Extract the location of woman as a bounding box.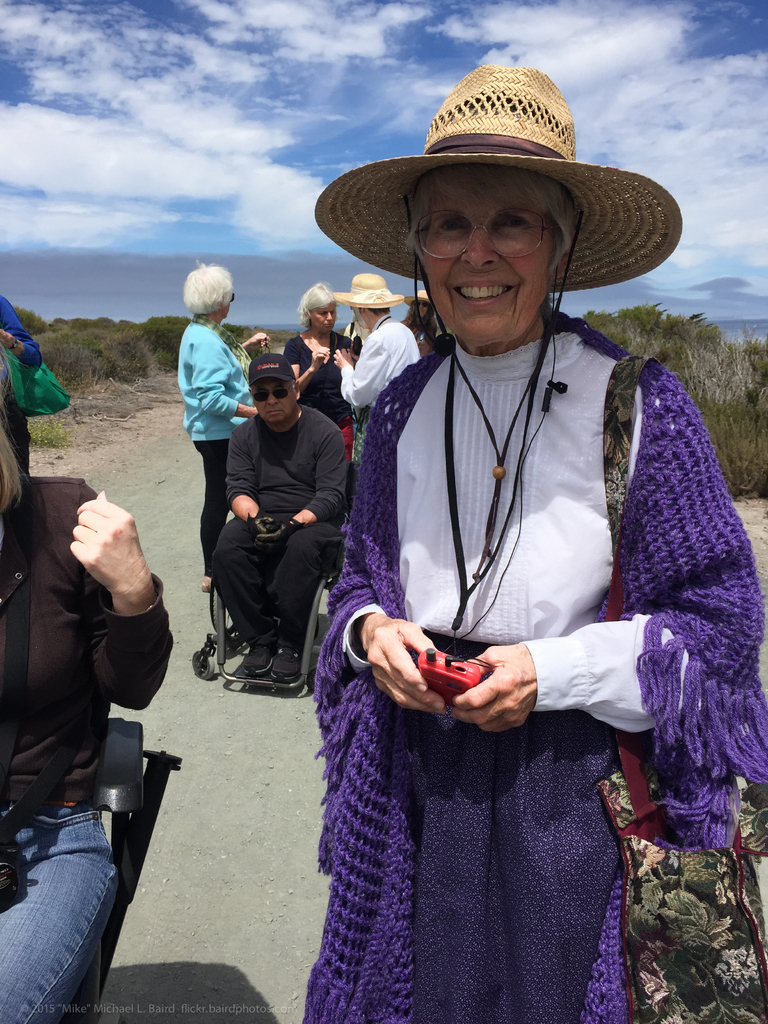
[left=172, top=257, right=269, bottom=591].
